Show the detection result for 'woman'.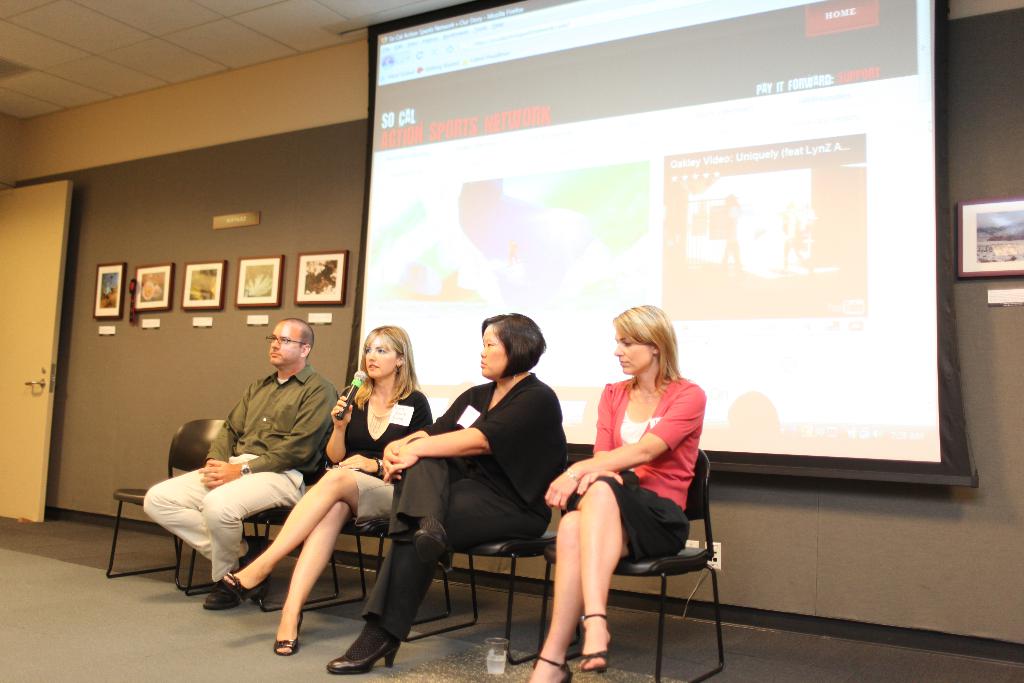
{"left": 220, "top": 322, "right": 444, "bottom": 657}.
